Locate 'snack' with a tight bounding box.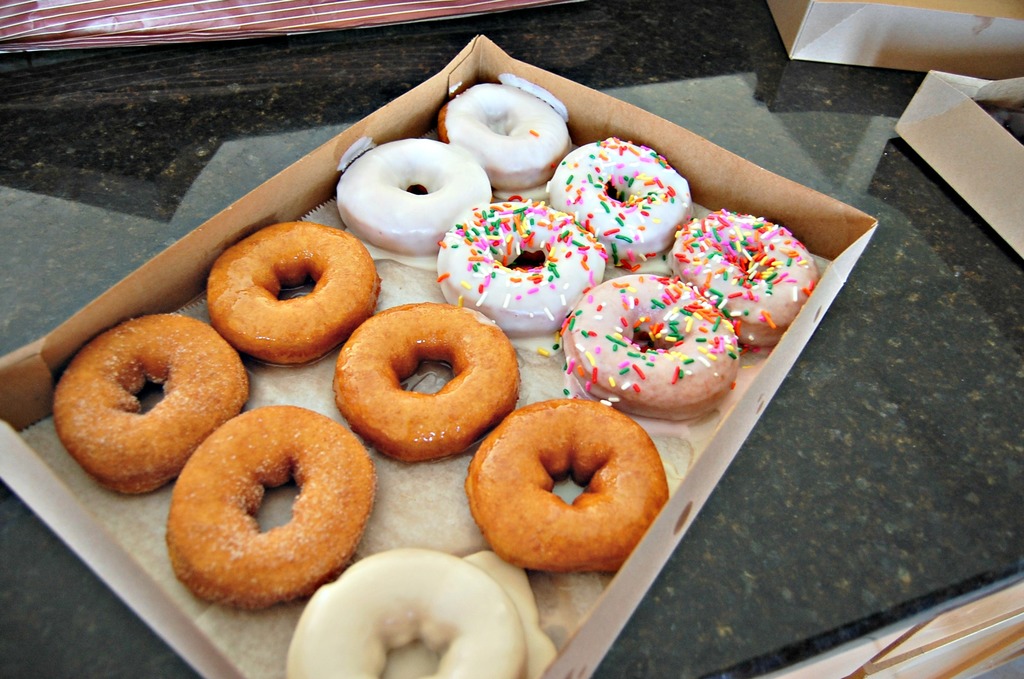
211 227 375 361.
